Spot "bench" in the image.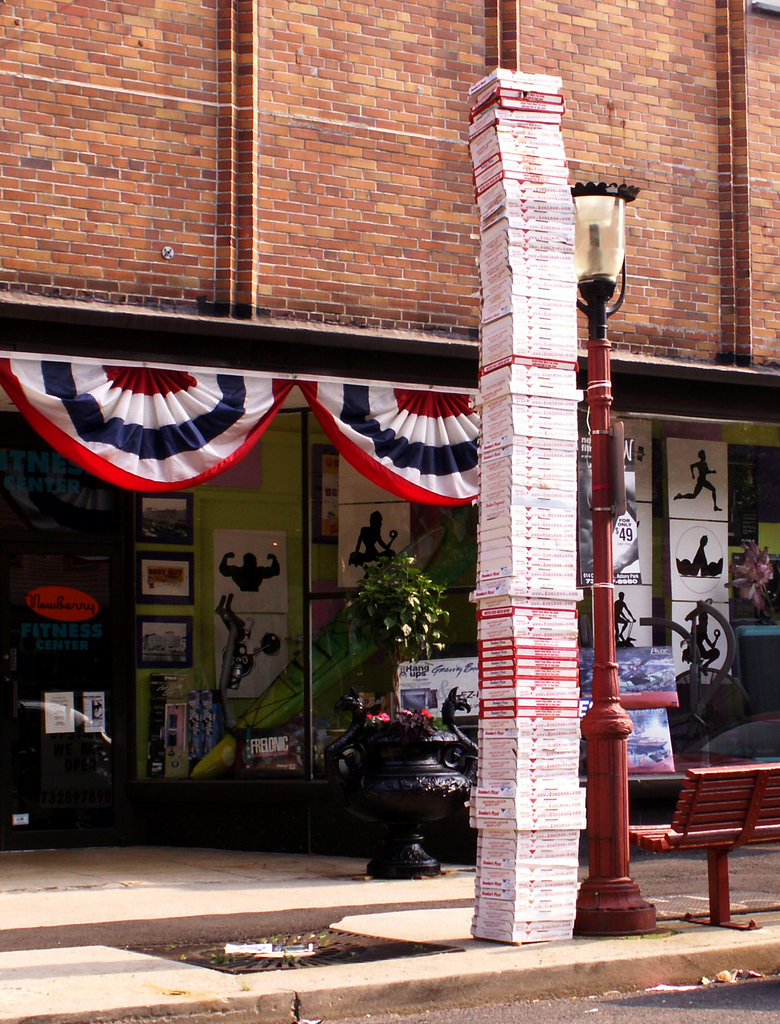
"bench" found at left=611, top=730, right=779, bottom=932.
